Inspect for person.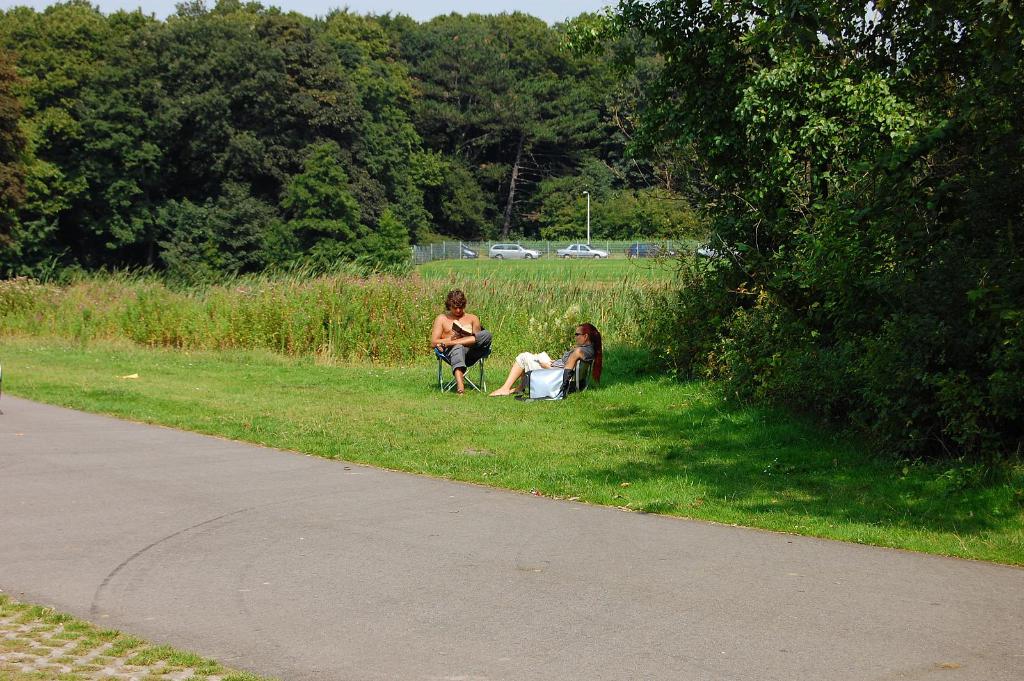
Inspection: [429, 289, 490, 392].
